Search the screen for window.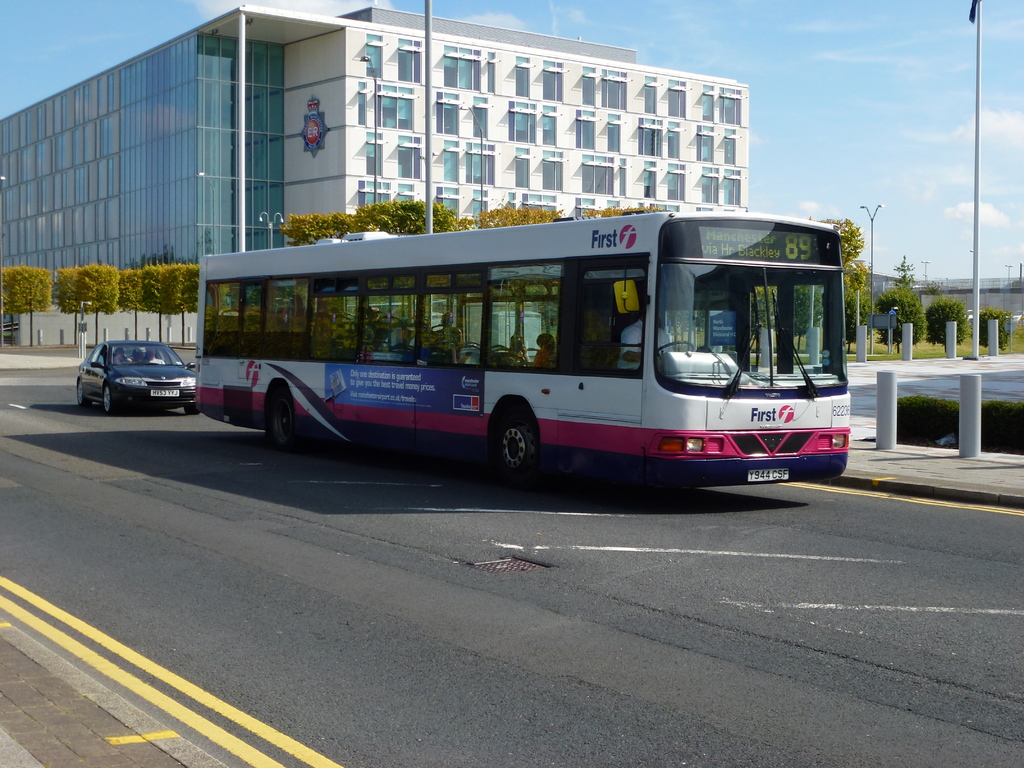
Found at Rect(724, 127, 734, 164).
